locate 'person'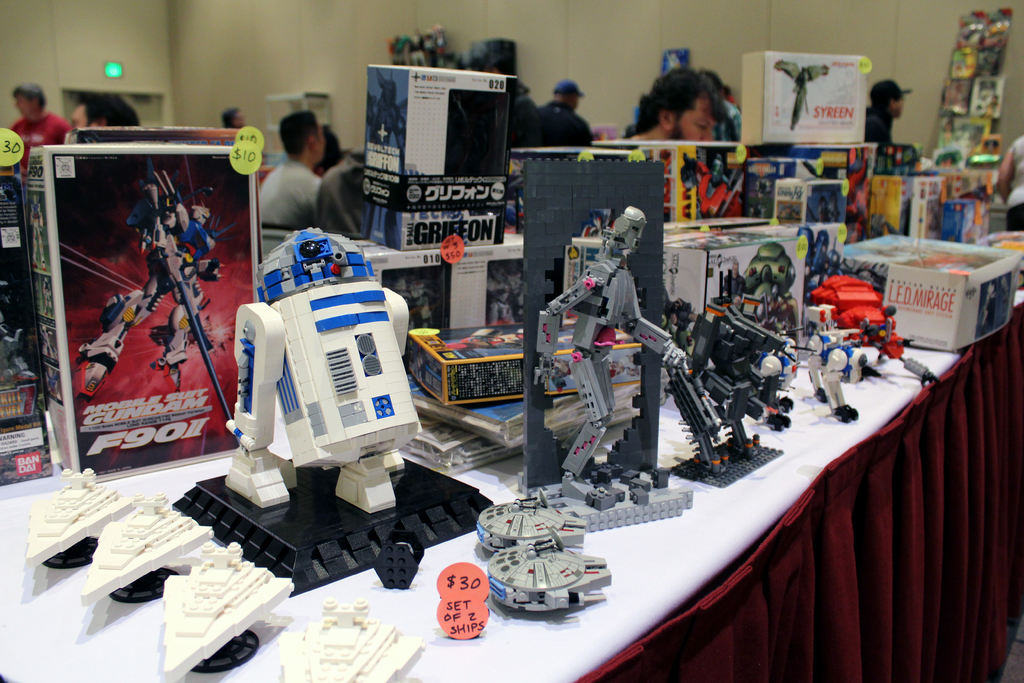
628, 63, 726, 140
